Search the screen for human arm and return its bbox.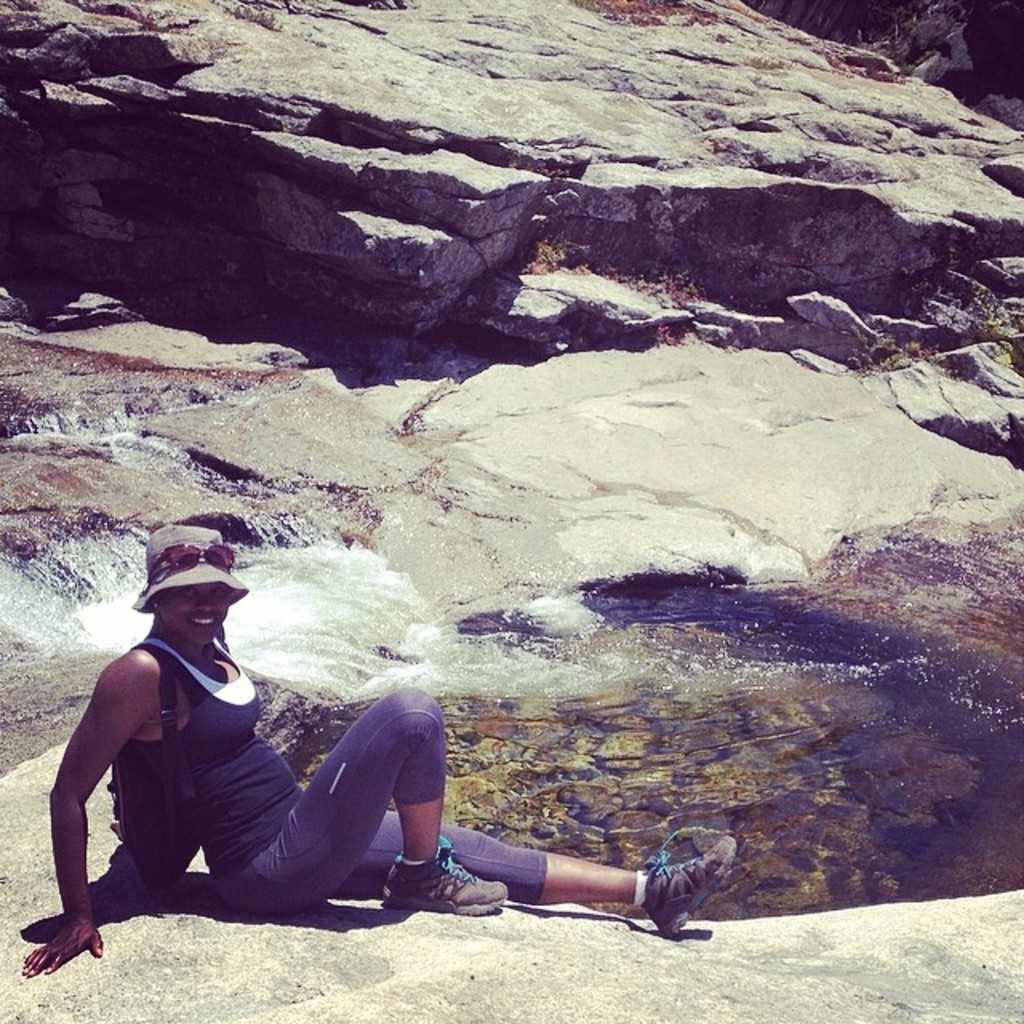
Found: x1=59, y1=669, x2=144, y2=912.
